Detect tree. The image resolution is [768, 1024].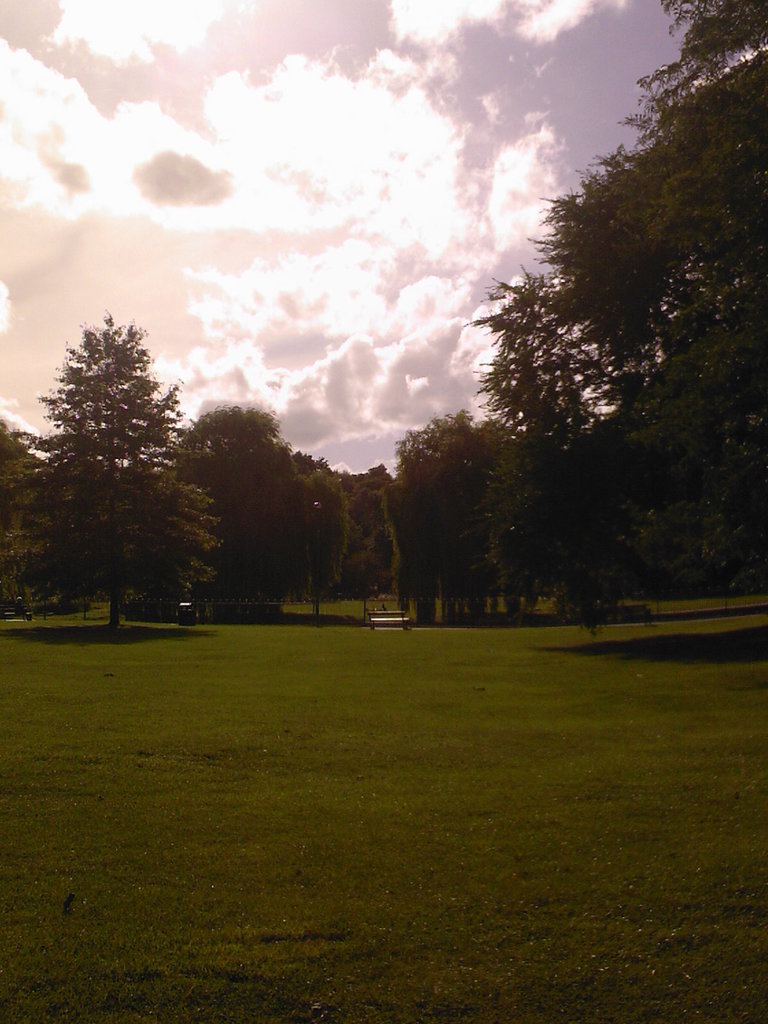
region(0, 414, 48, 620).
